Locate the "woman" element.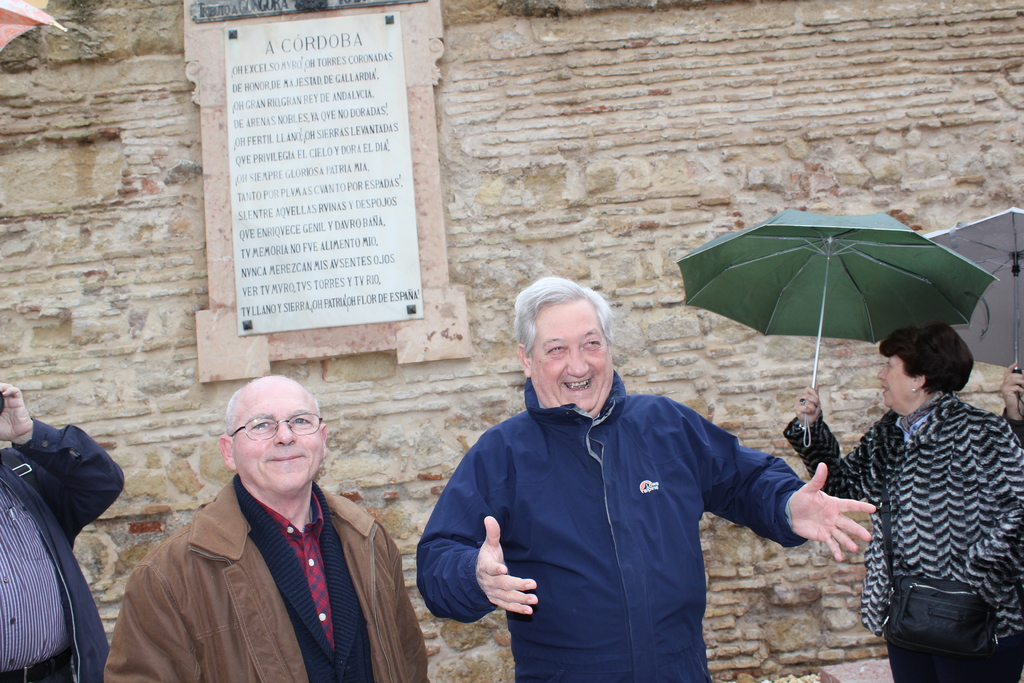
Element bbox: 802,299,1012,682.
